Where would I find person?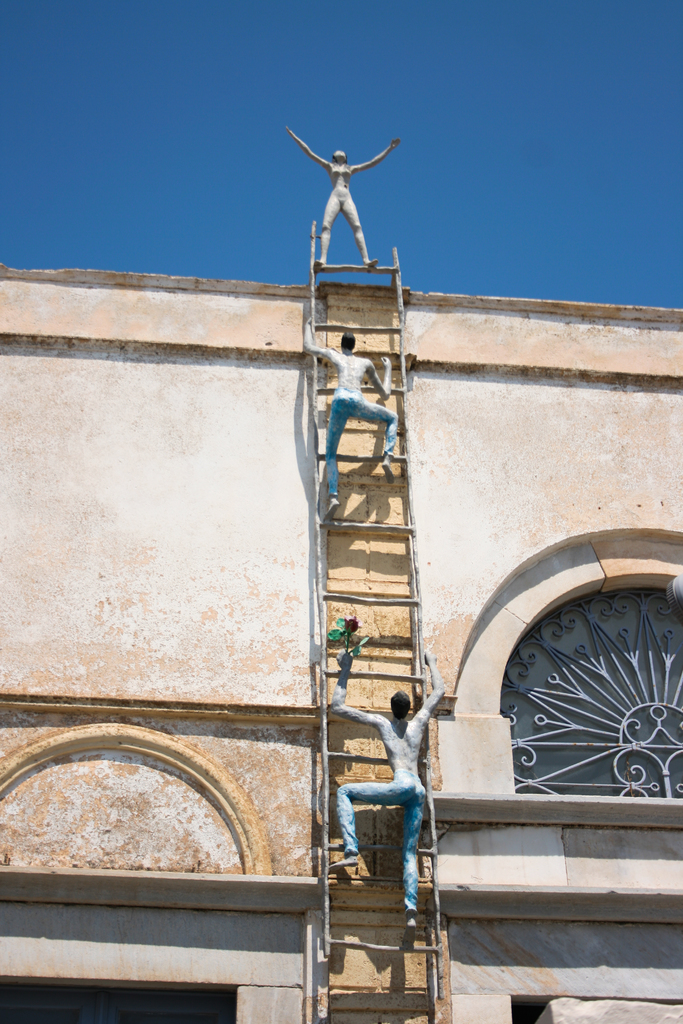
At detection(304, 316, 406, 526).
